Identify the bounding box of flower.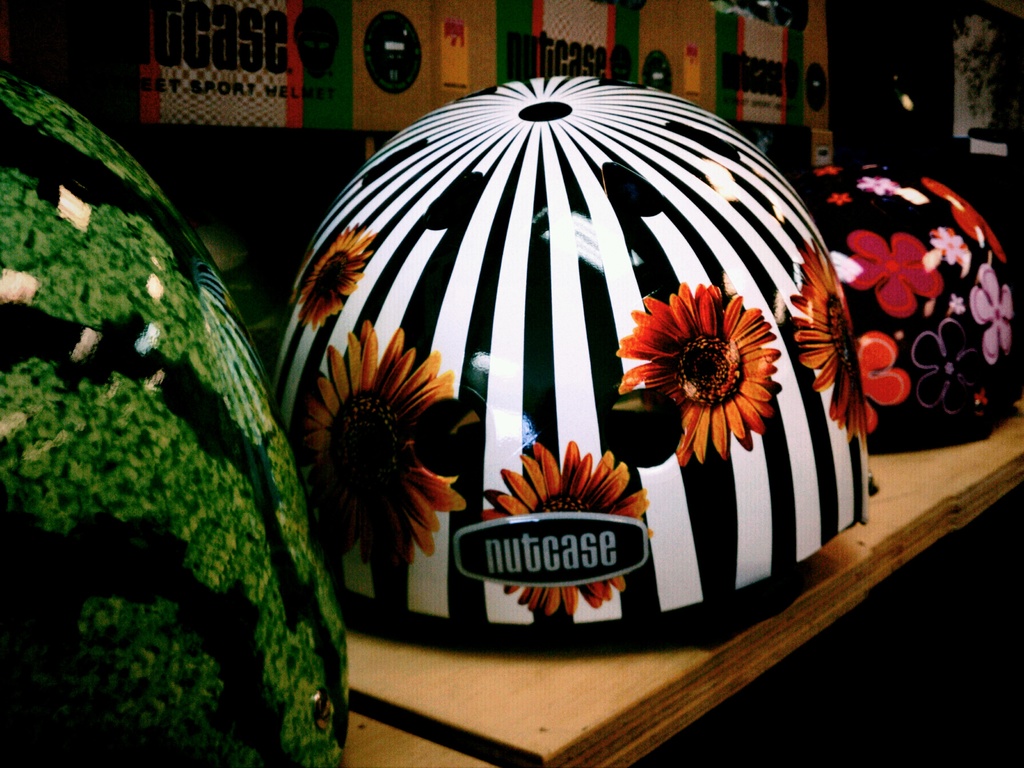
box(477, 436, 660, 615).
